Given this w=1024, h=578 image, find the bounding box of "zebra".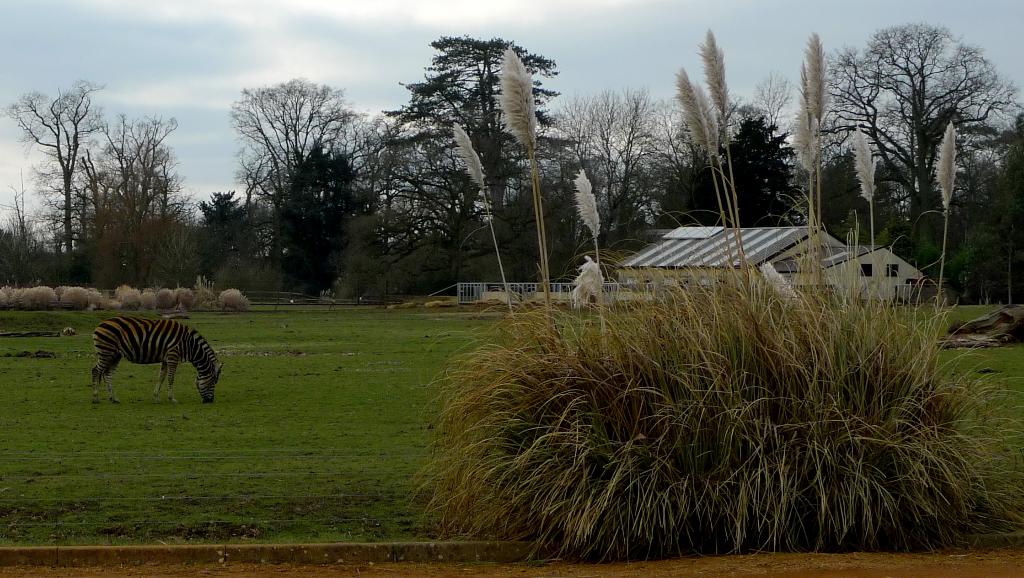
x1=90 y1=316 x2=227 y2=406.
